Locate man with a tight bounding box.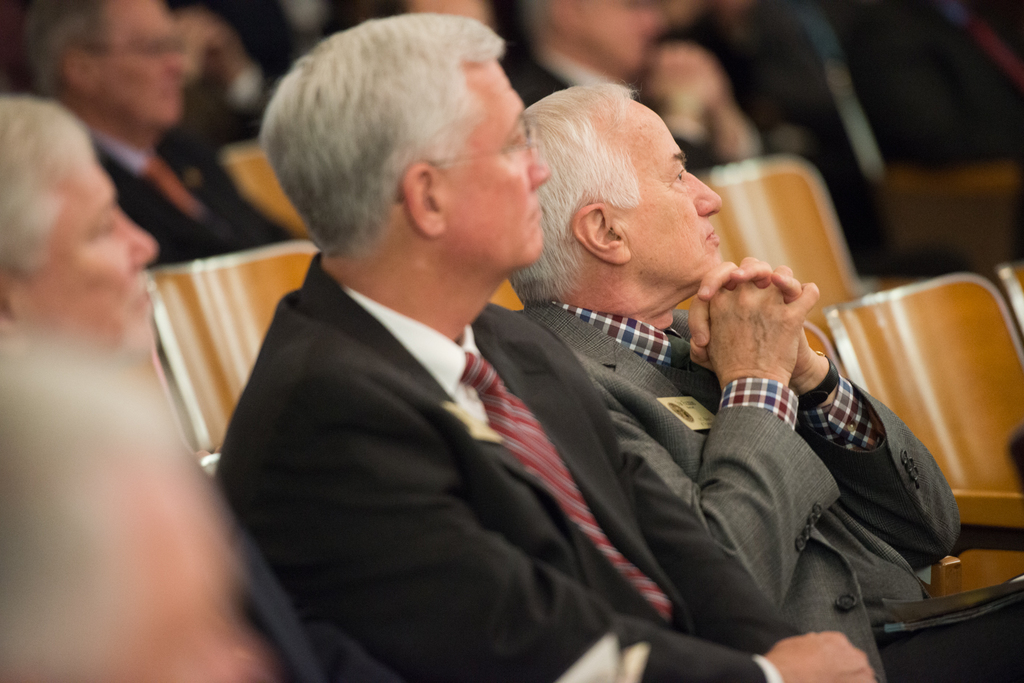
(3,319,270,680).
